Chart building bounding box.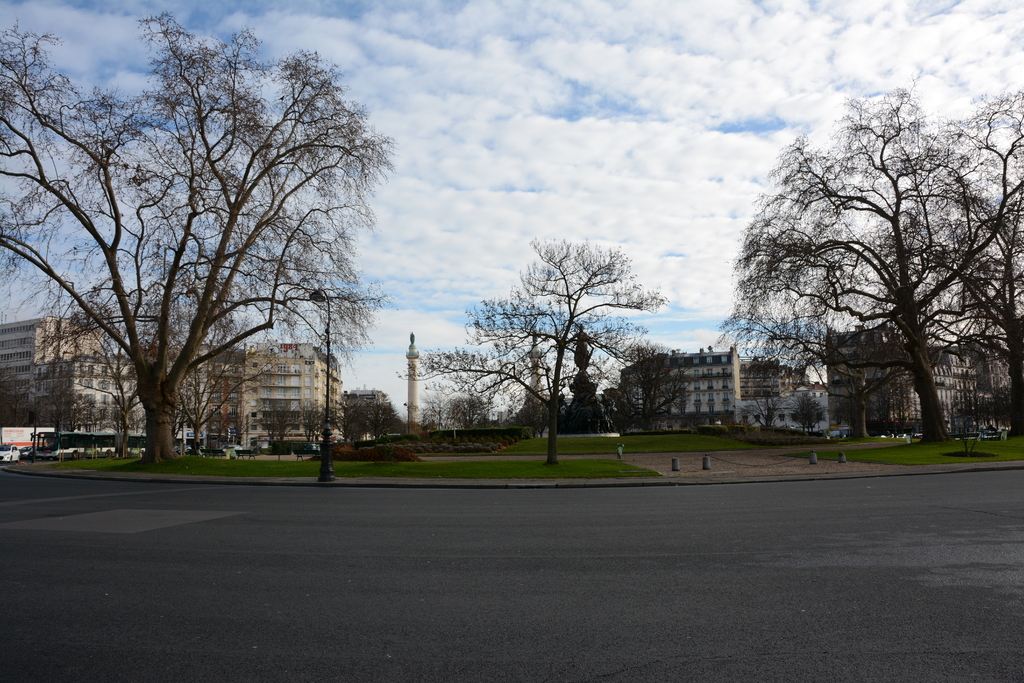
Charted: (0, 314, 348, 449).
